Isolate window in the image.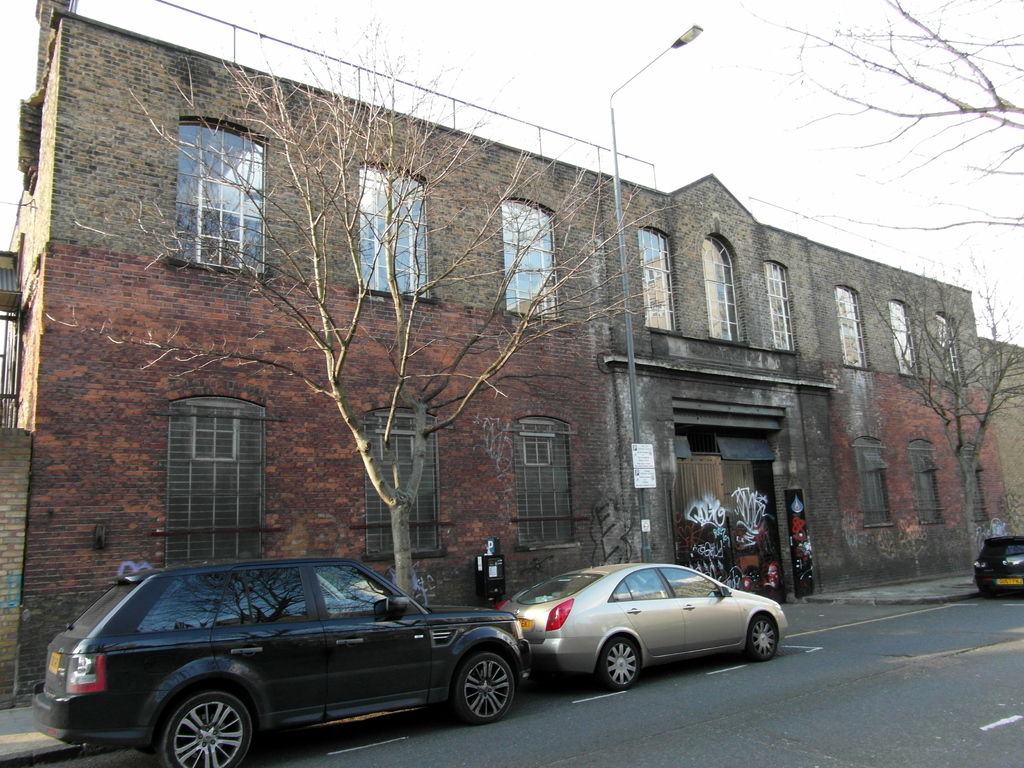
Isolated region: Rect(838, 278, 866, 373).
